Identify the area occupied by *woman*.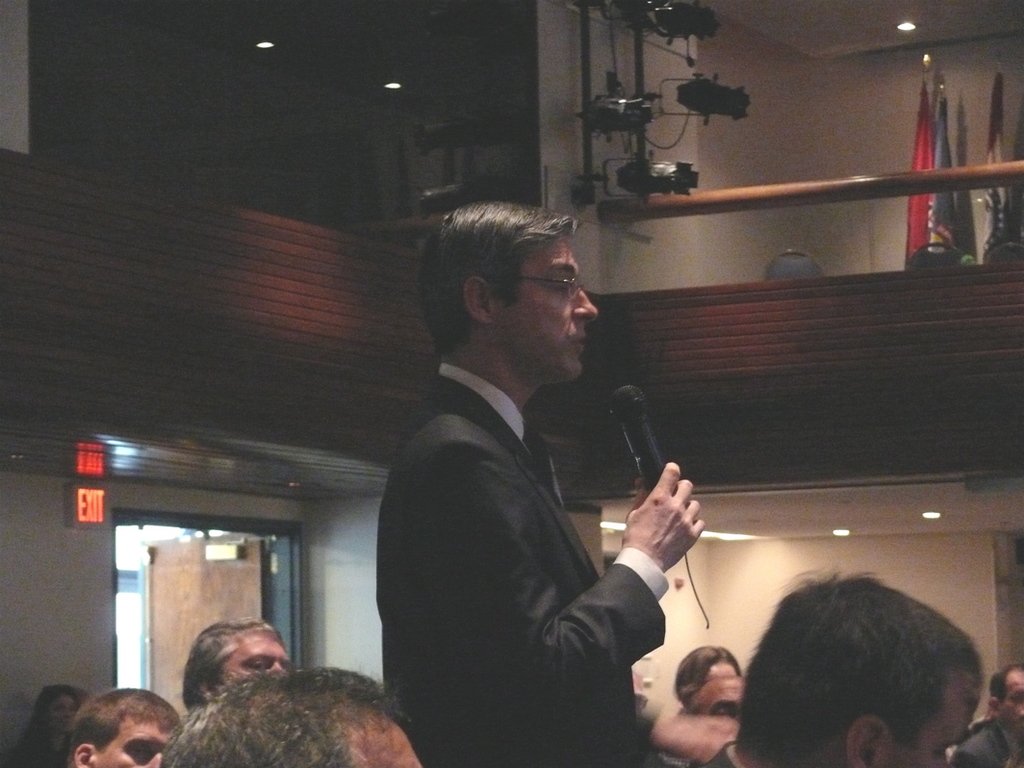
Area: 10 680 79 767.
